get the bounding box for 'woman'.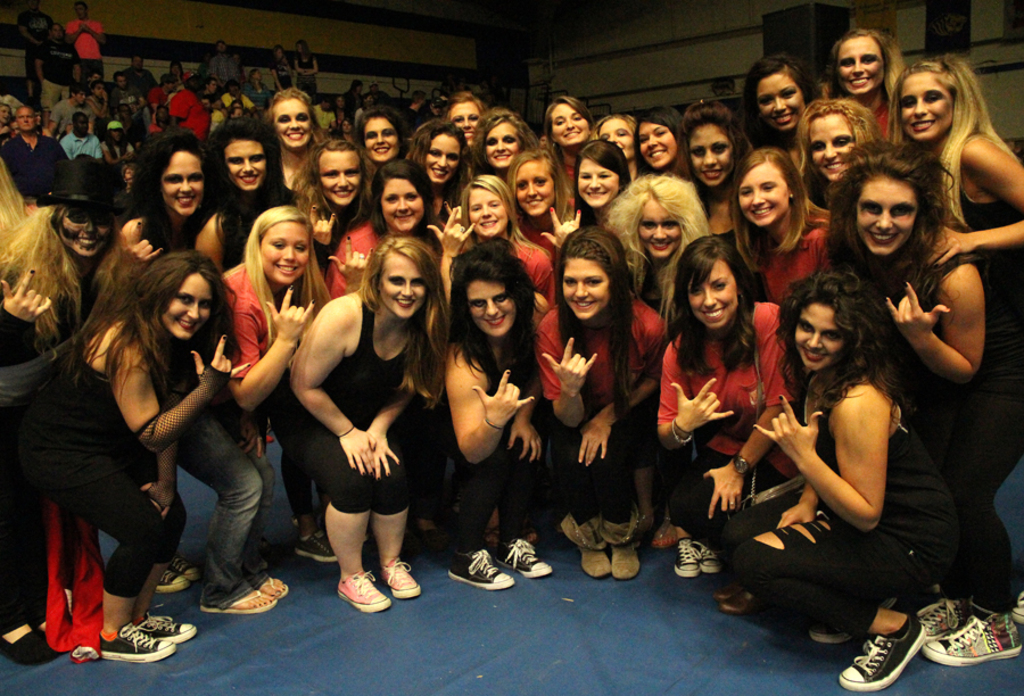
(left=325, top=158, right=440, bottom=298).
